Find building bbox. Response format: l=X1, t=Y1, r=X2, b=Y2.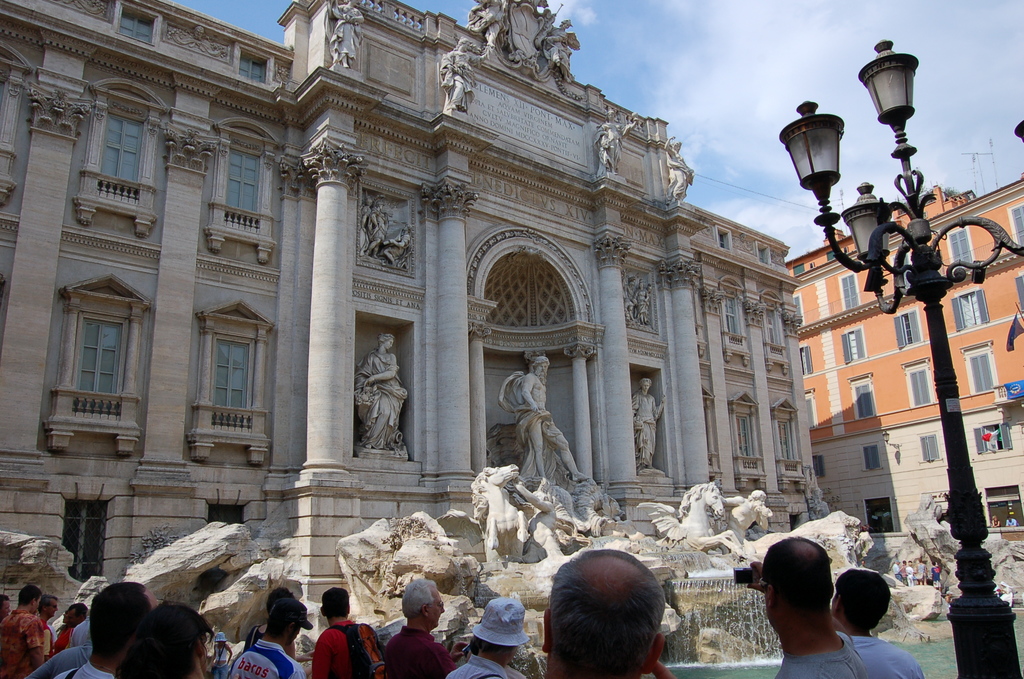
l=783, t=183, r=1023, b=546.
